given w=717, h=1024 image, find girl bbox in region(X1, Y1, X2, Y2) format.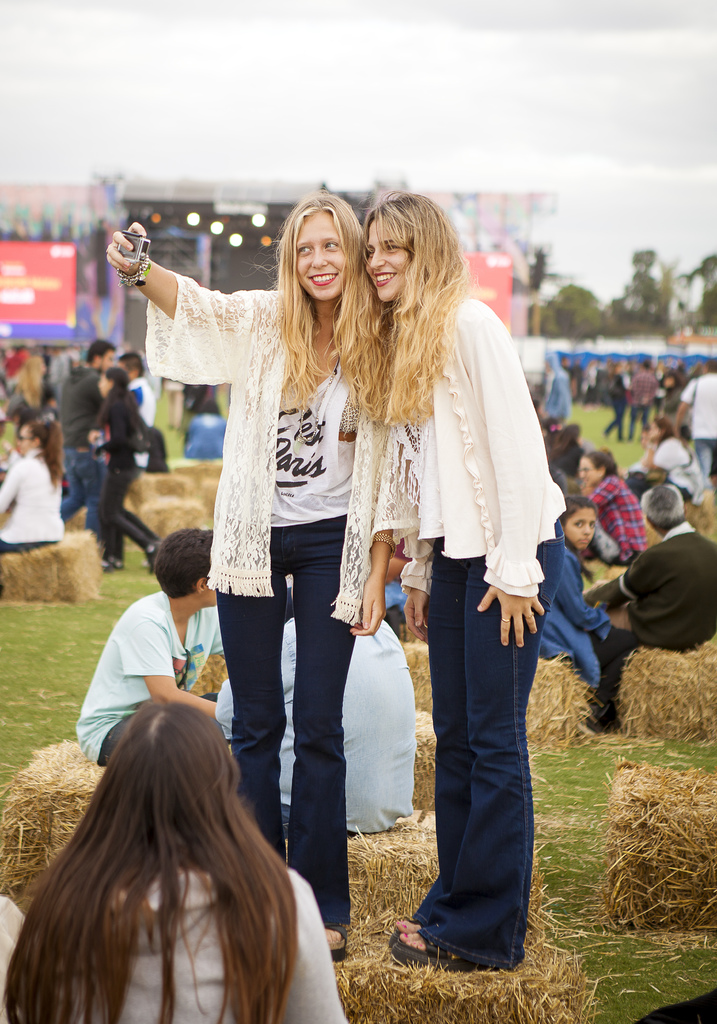
region(4, 693, 348, 1023).
